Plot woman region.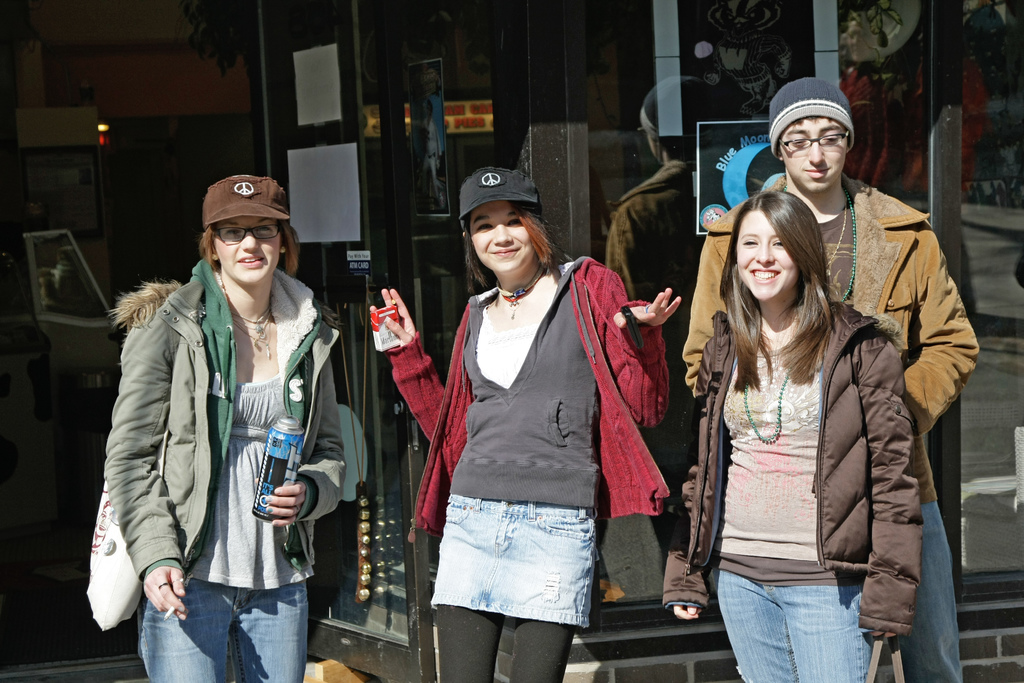
Plotted at [102, 172, 346, 682].
